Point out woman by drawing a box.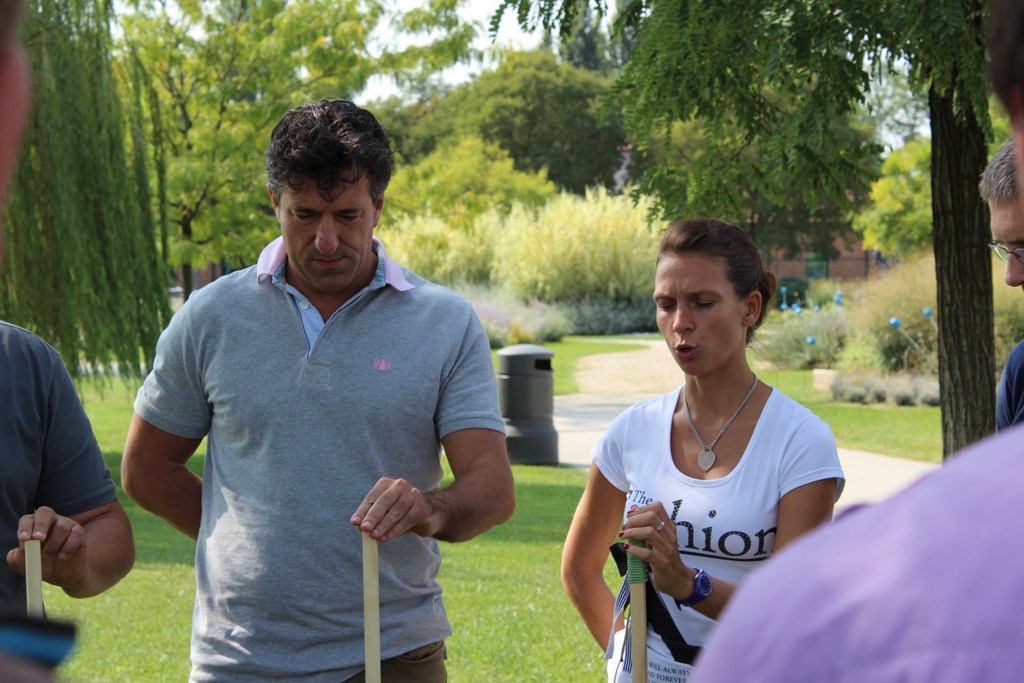
x1=566, y1=225, x2=854, y2=659.
